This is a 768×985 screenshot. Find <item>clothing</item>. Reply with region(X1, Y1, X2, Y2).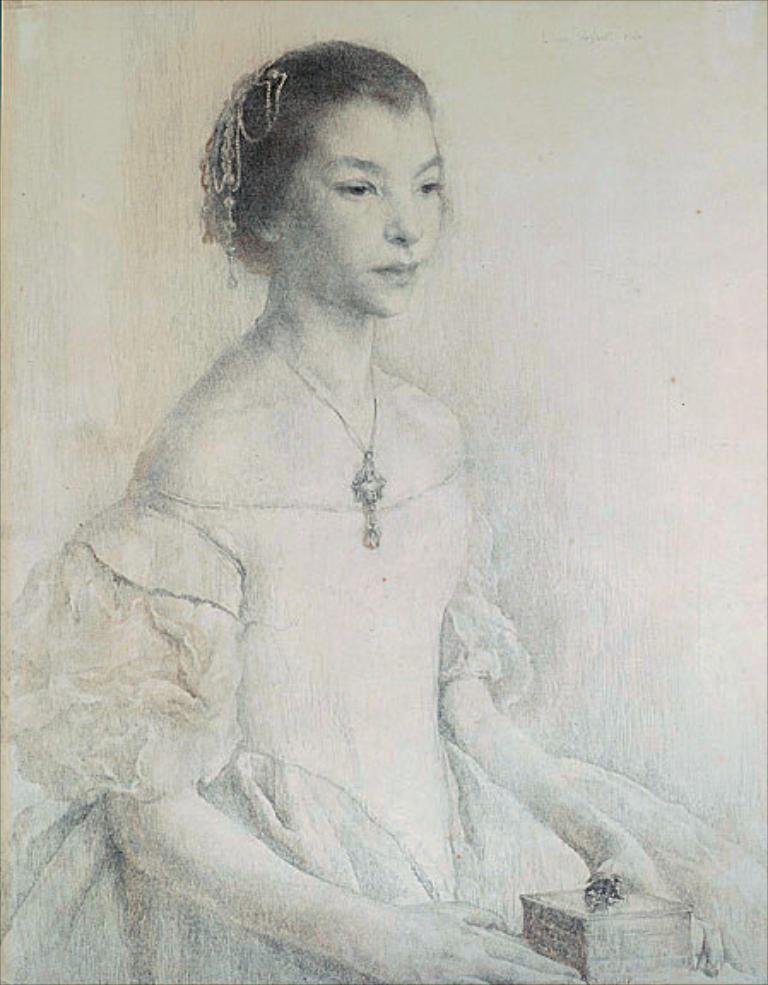
region(0, 467, 766, 983).
